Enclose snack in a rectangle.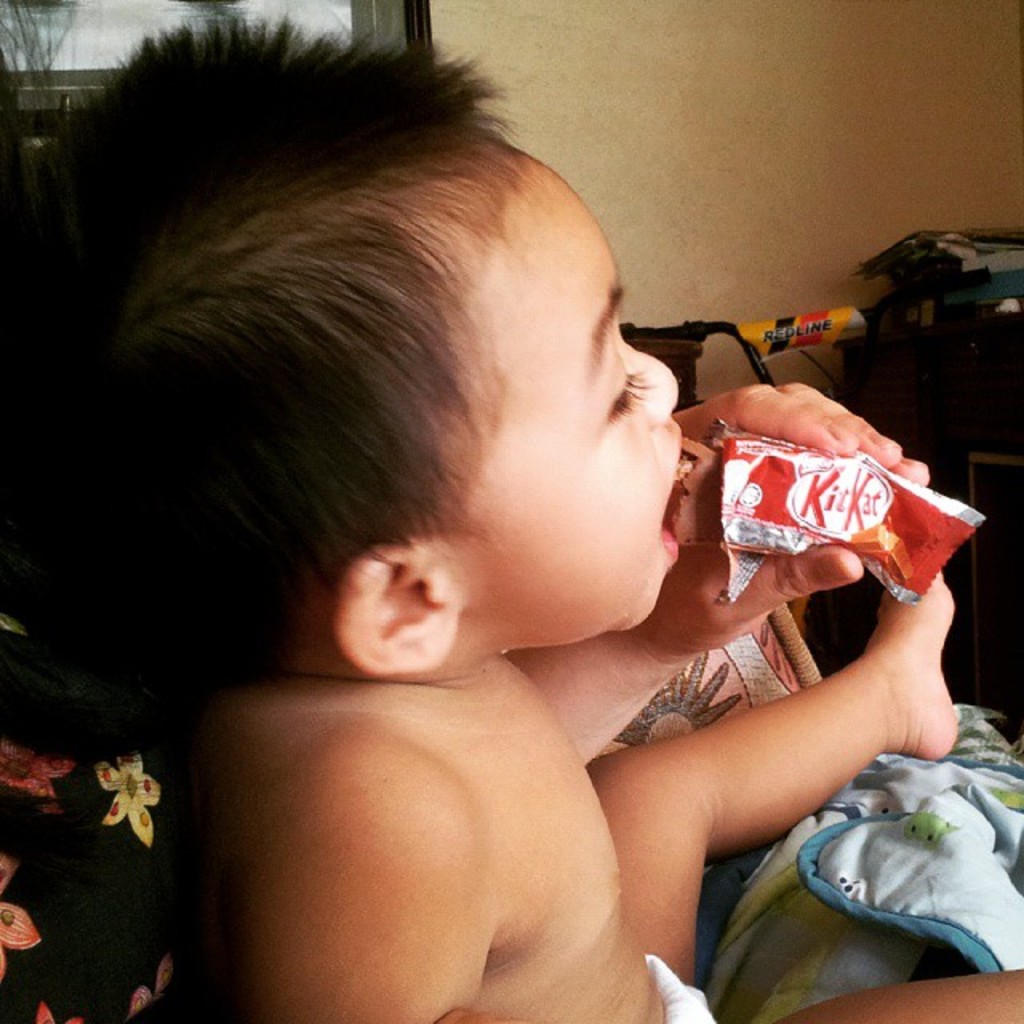
l=669, t=435, r=986, b=605.
